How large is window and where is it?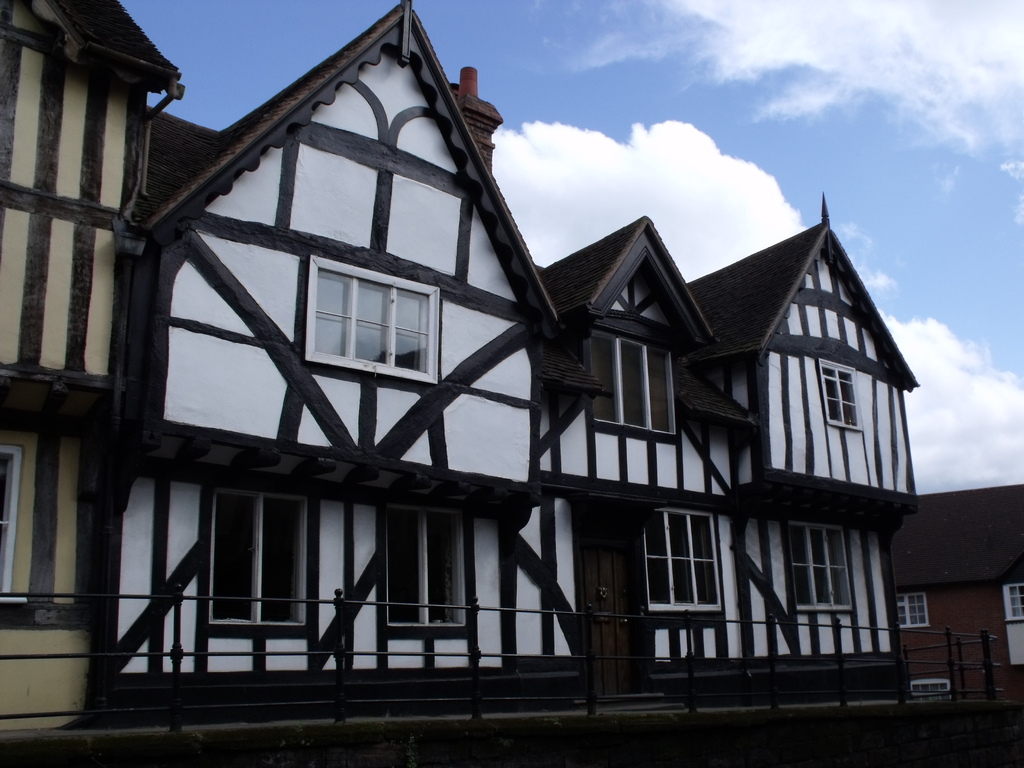
Bounding box: <bbox>207, 484, 310, 632</bbox>.
